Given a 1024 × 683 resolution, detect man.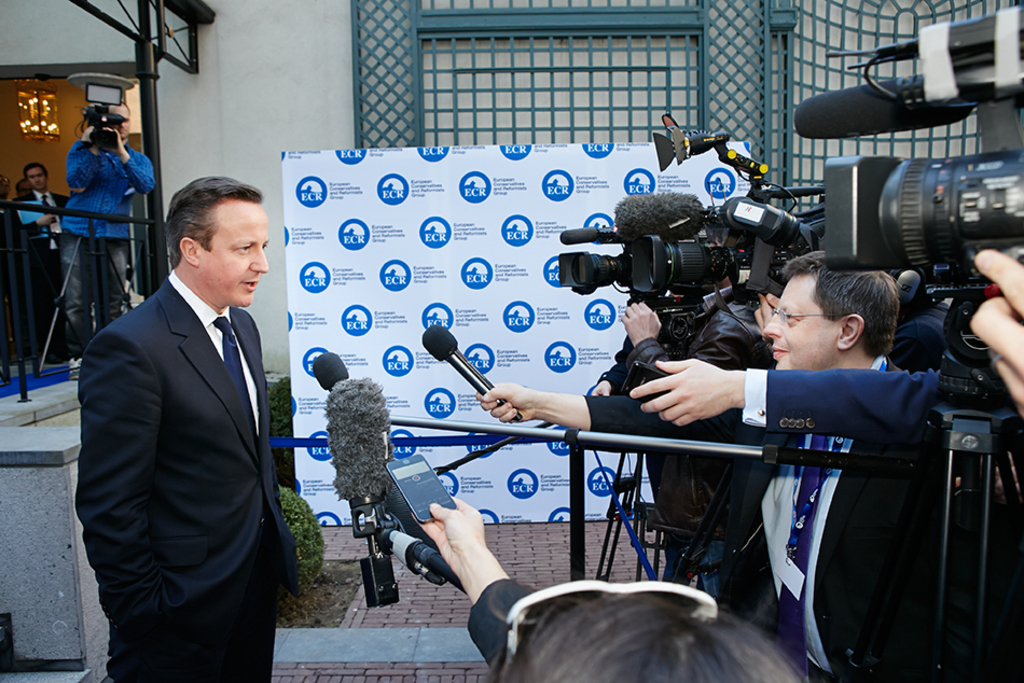
rect(65, 150, 302, 673).
